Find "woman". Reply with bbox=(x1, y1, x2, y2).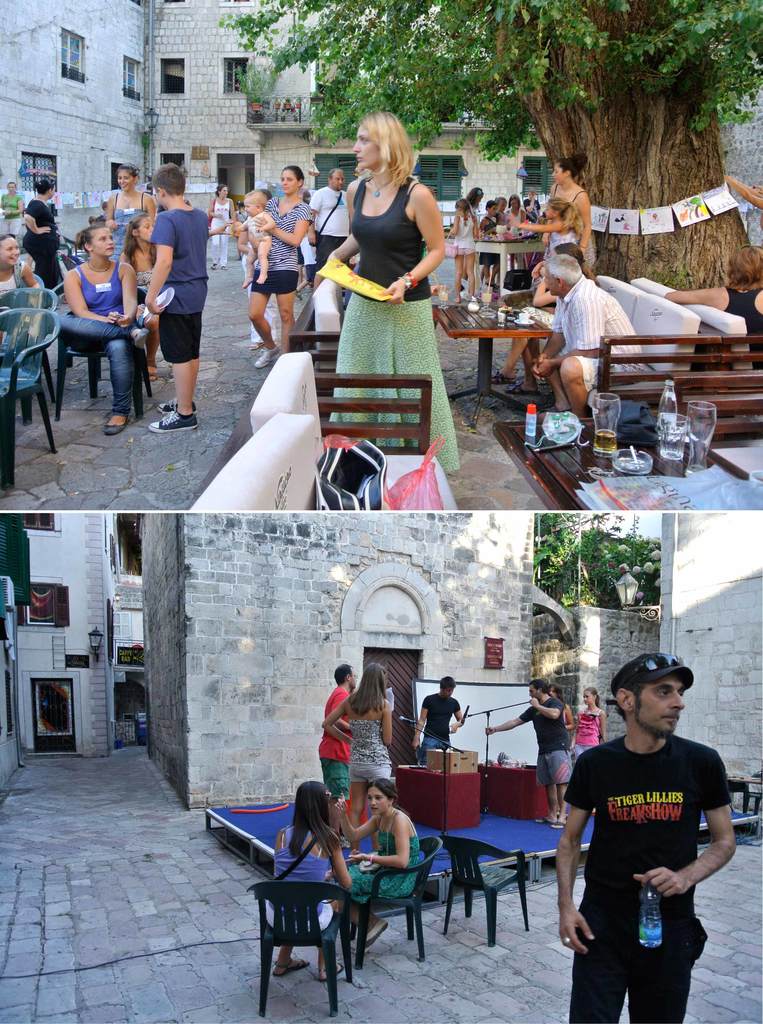
bbox=(99, 161, 155, 262).
